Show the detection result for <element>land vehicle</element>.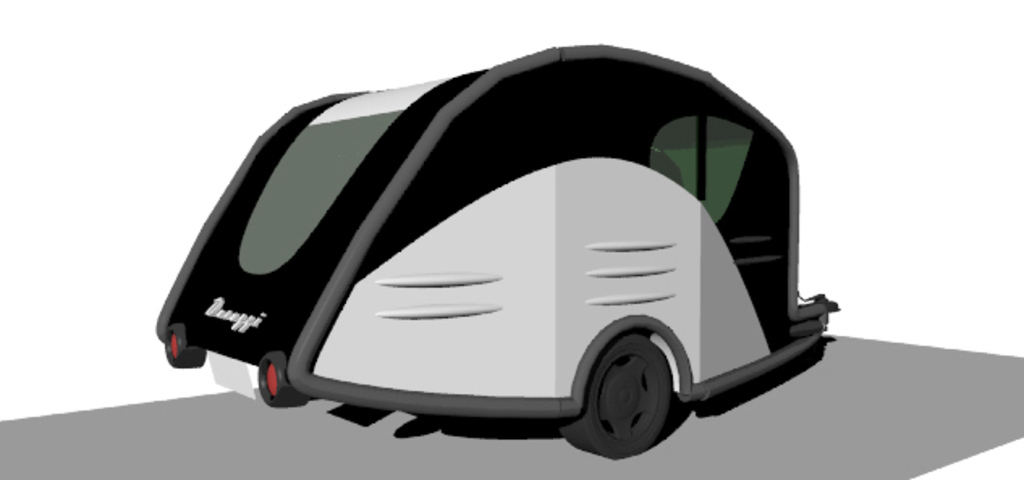
region(128, 19, 874, 454).
